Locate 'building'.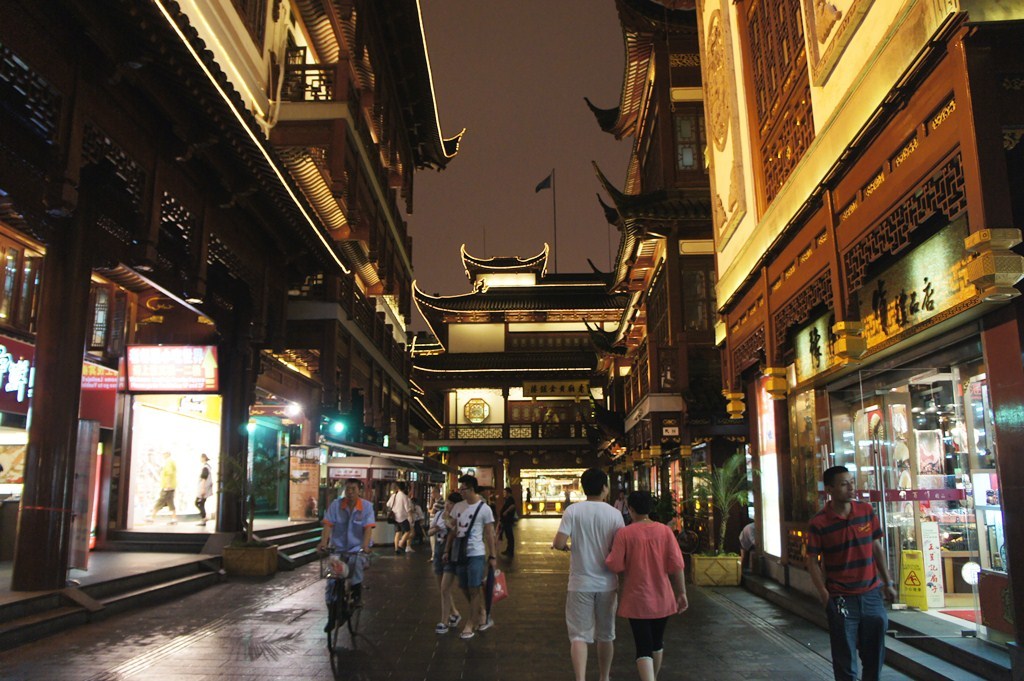
Bounding box: select_region(411, 243, 623, 517).
